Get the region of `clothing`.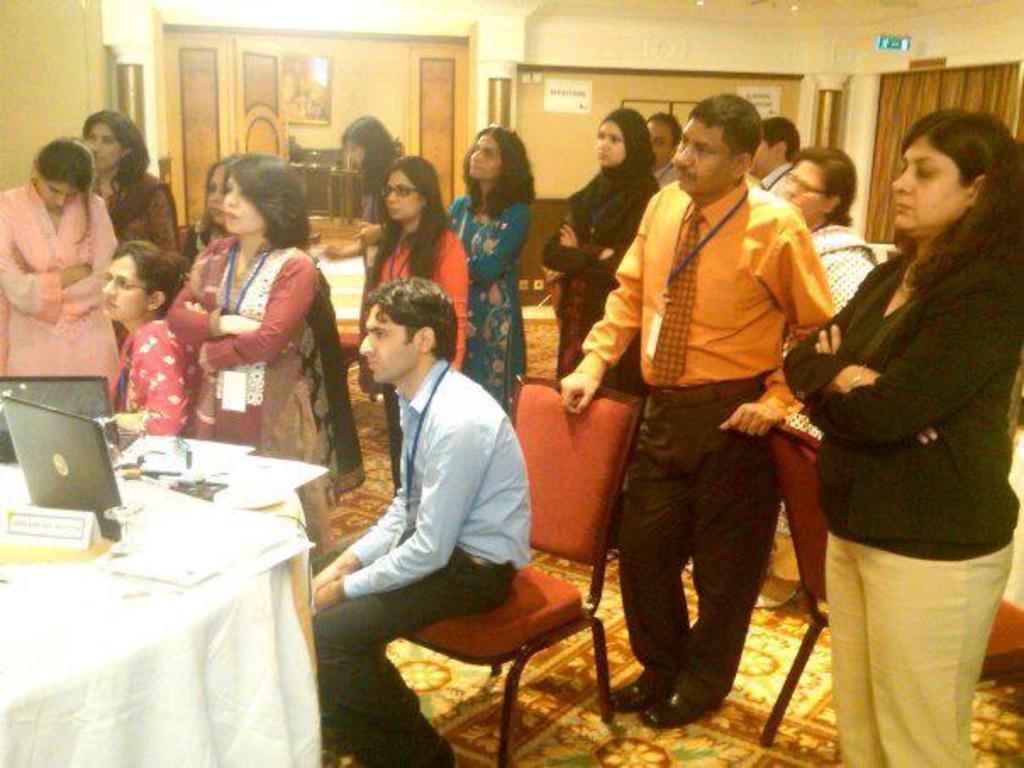
(529, 105, 663, 385).
